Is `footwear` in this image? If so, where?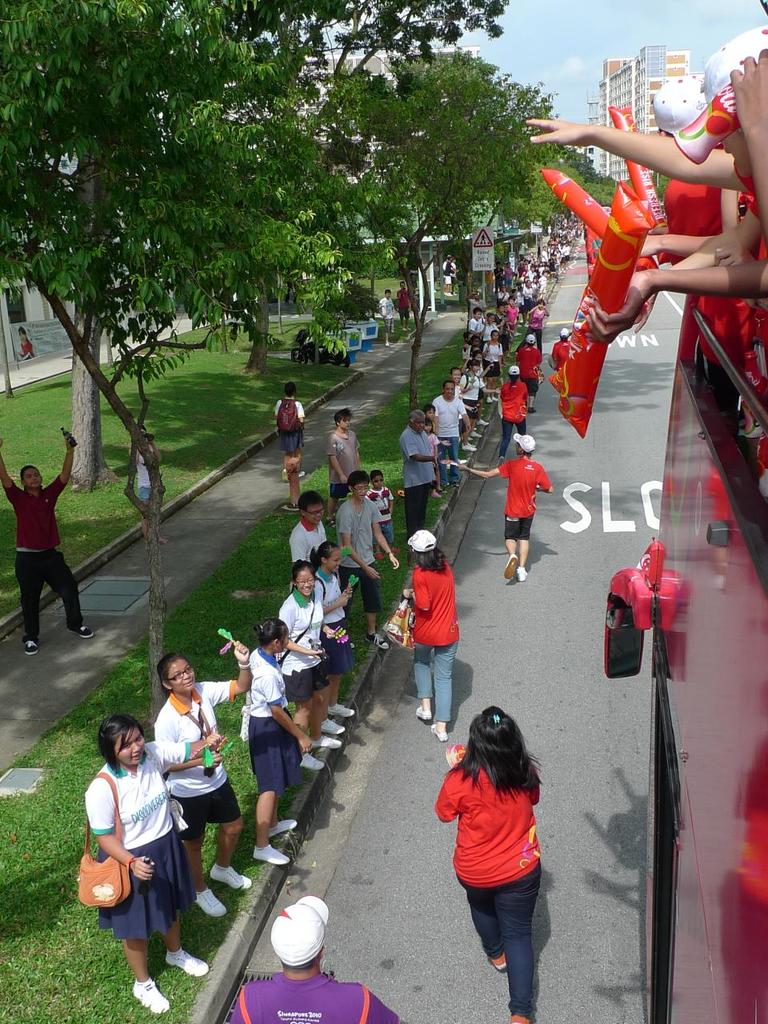
Yes, at rect(473, 413, 490, 425).
